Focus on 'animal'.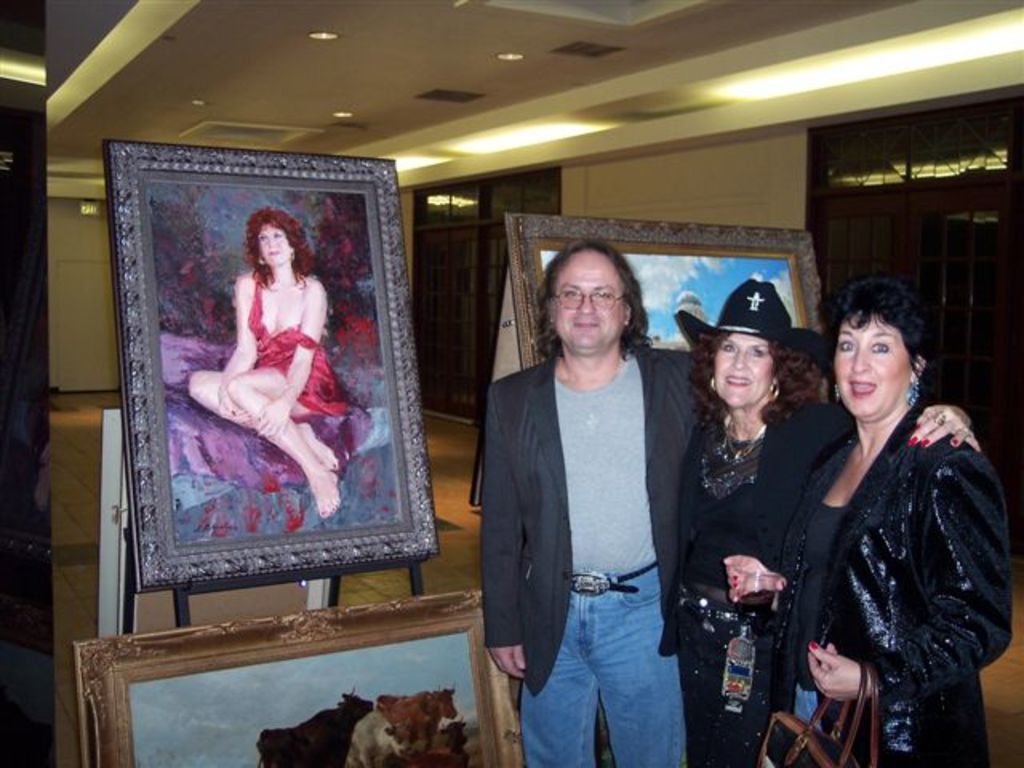
Focused at x1=379, y1=688, x2=459, y2=747.
